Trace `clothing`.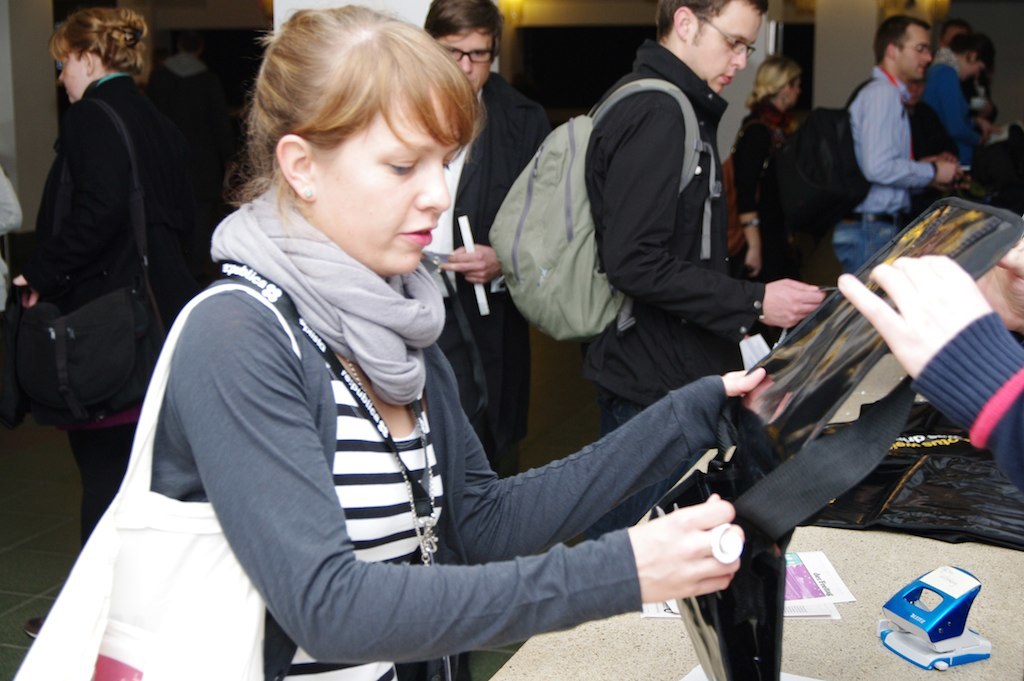
Traced to {"left": 0, "top": 70, "right": 152, "bottom": 543}.
